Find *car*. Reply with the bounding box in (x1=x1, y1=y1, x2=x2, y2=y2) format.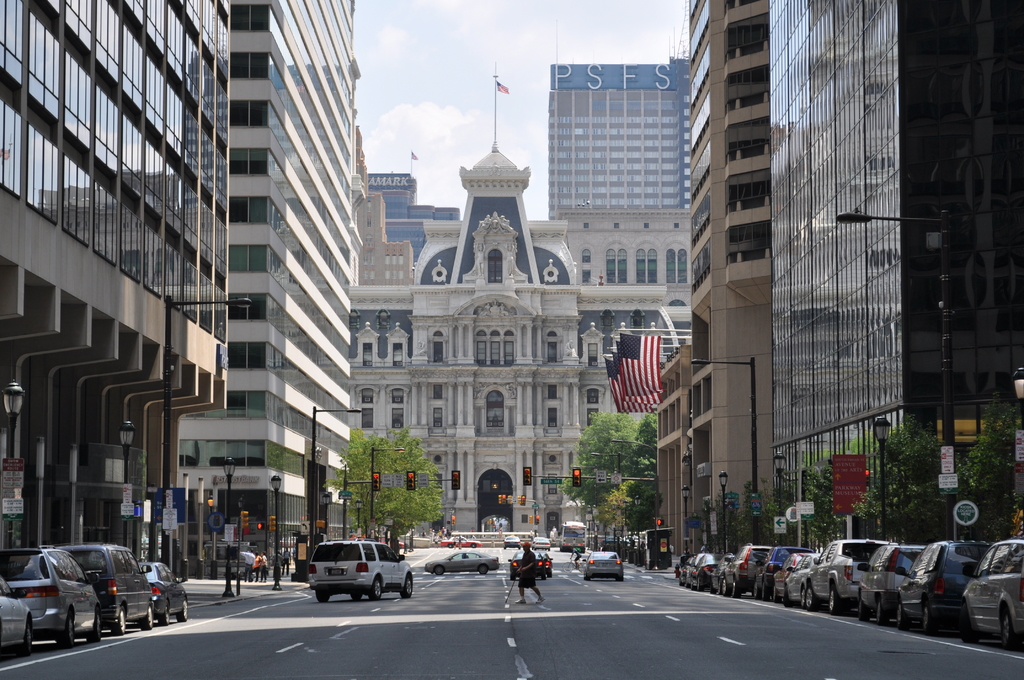
(x1=0, y1=544, x2=105, y2=644).
